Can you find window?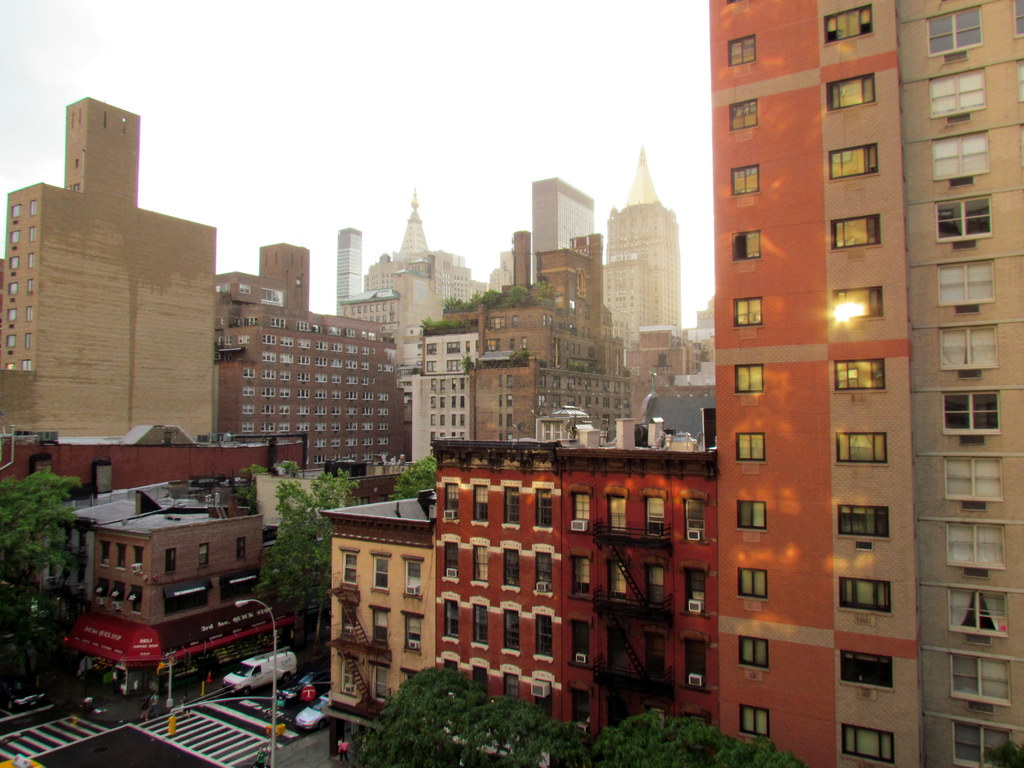
Yes, bounding box: 938/192/996/246.
